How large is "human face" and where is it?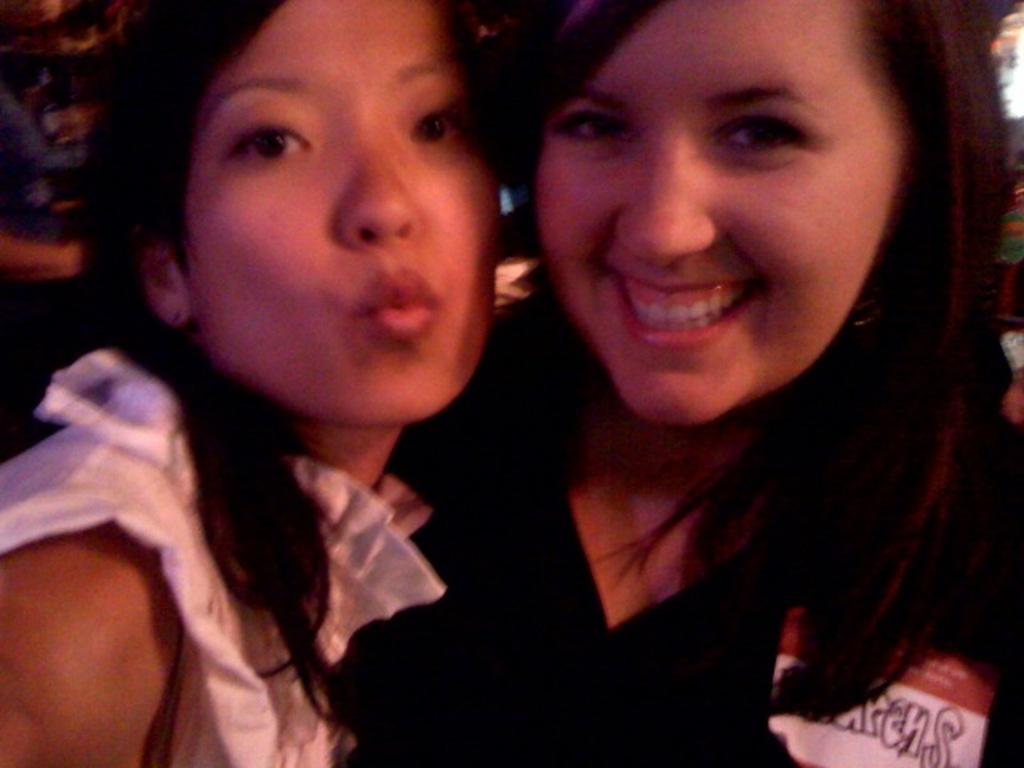
Bounding box: region(184, 0, 496, 427).
